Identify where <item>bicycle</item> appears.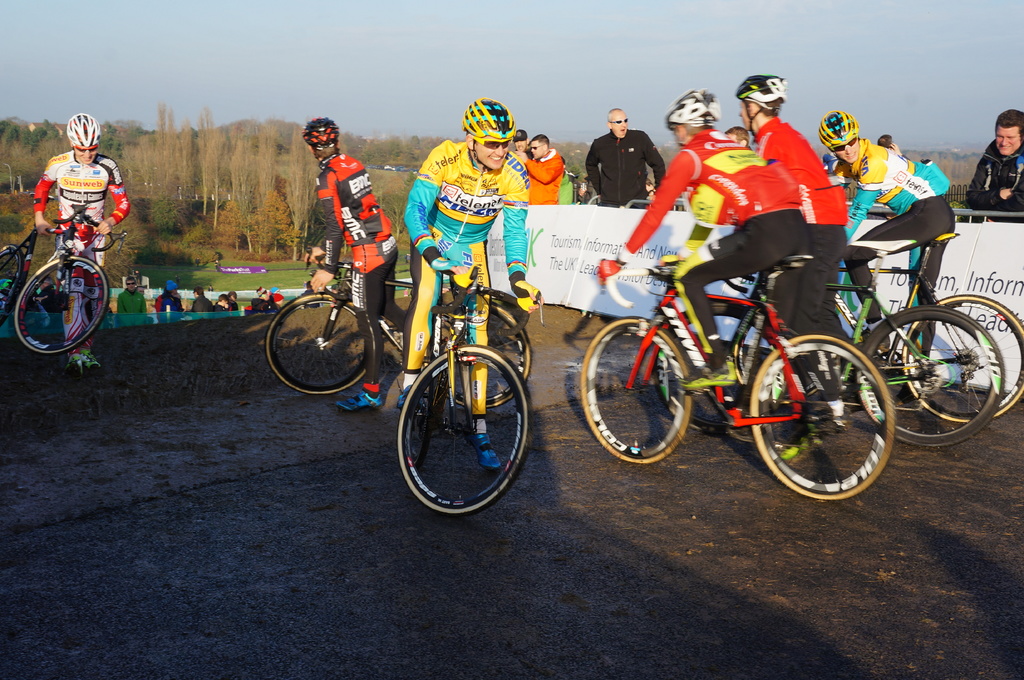
Appears at [657, 239, 1000, 449].
